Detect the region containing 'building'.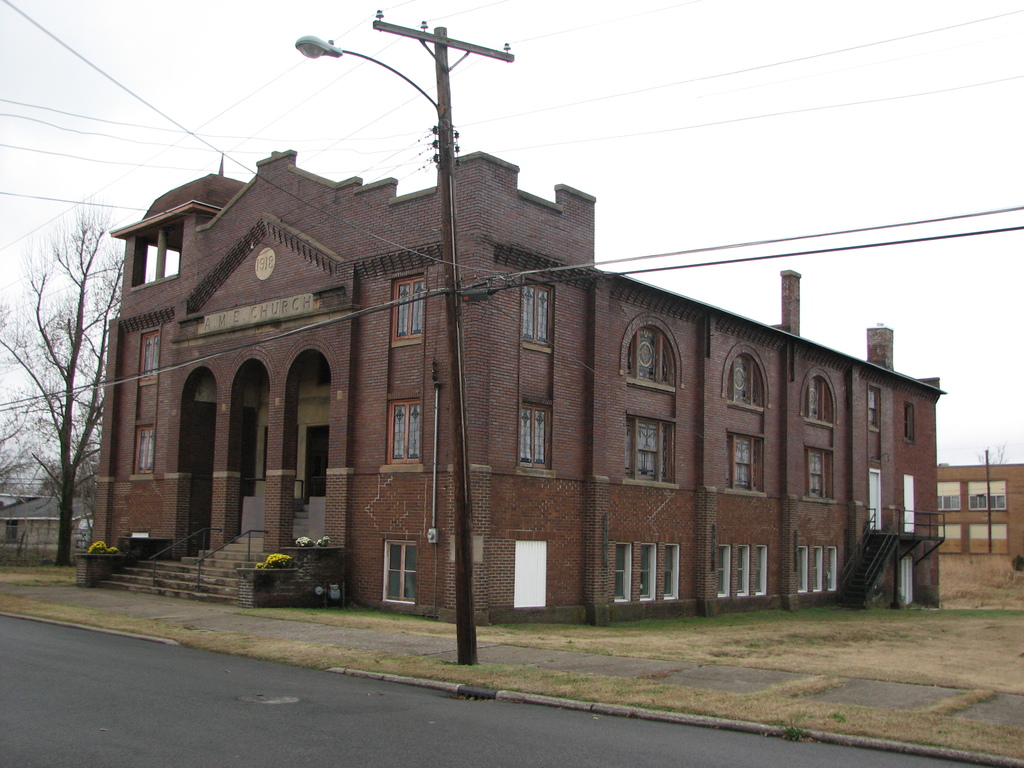
(left=0, top=492, right=78, bottom=548).
